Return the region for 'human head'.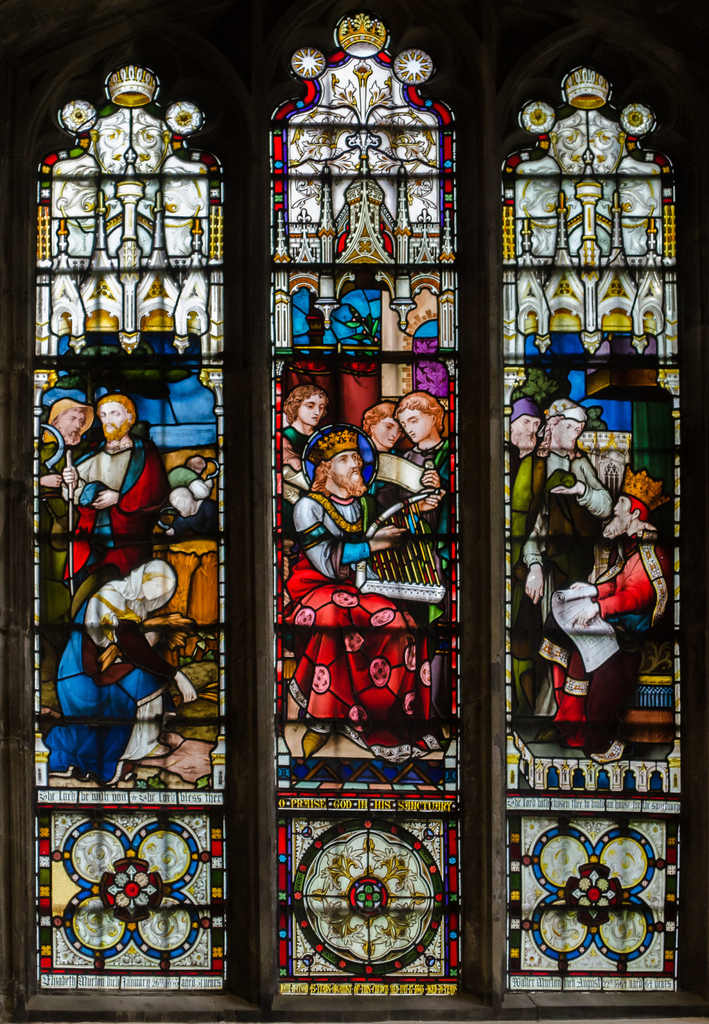
box=[99, 394, 135, 445].
